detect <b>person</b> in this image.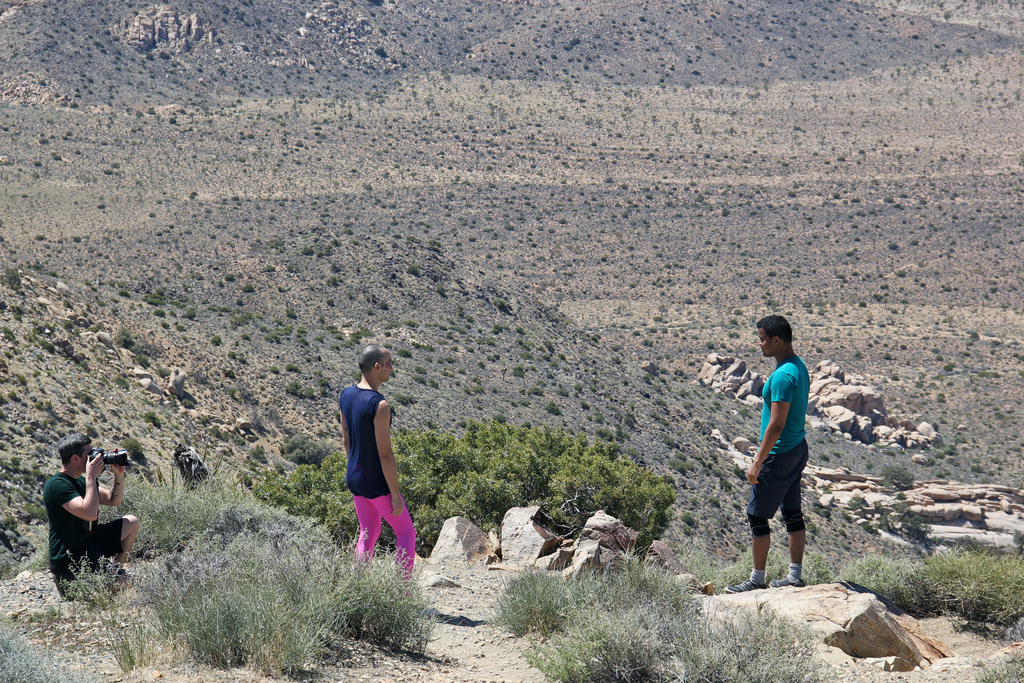
Detection: rect(339, 347, 420, 577).
